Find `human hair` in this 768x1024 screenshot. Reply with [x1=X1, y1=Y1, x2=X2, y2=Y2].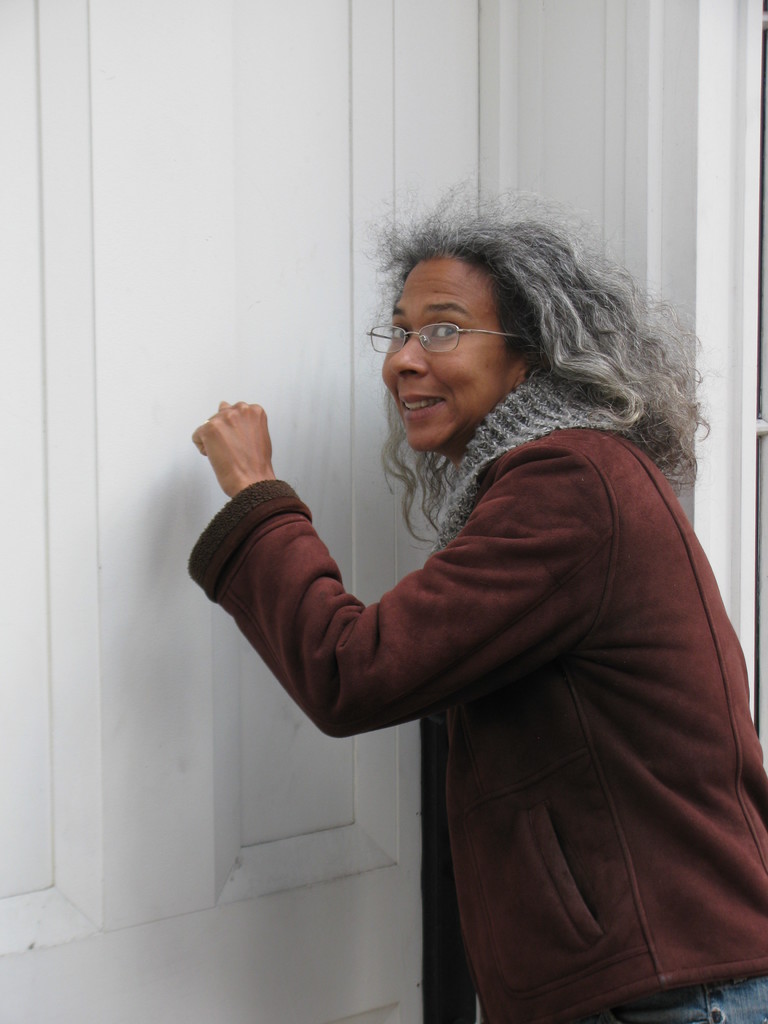
[x1=354, y1=198, x2=682, y2=470].
